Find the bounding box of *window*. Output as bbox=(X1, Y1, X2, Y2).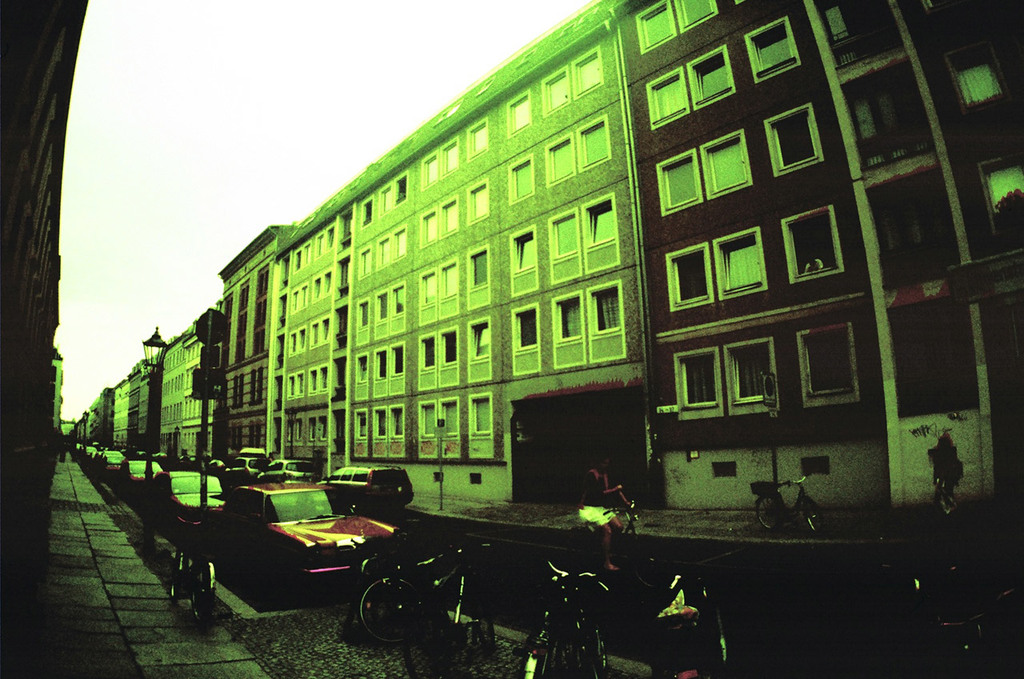
bbox=(423, 341, 438, 365).
